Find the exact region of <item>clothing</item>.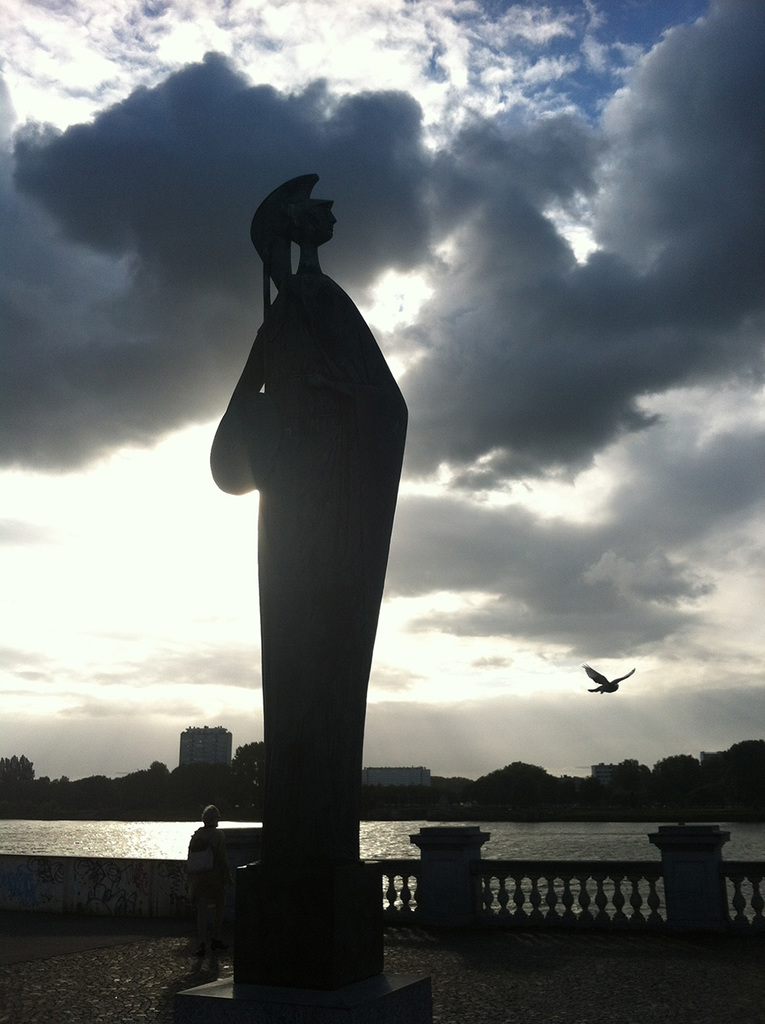
Exact region: l=186, t=828, r=231, b=892.
